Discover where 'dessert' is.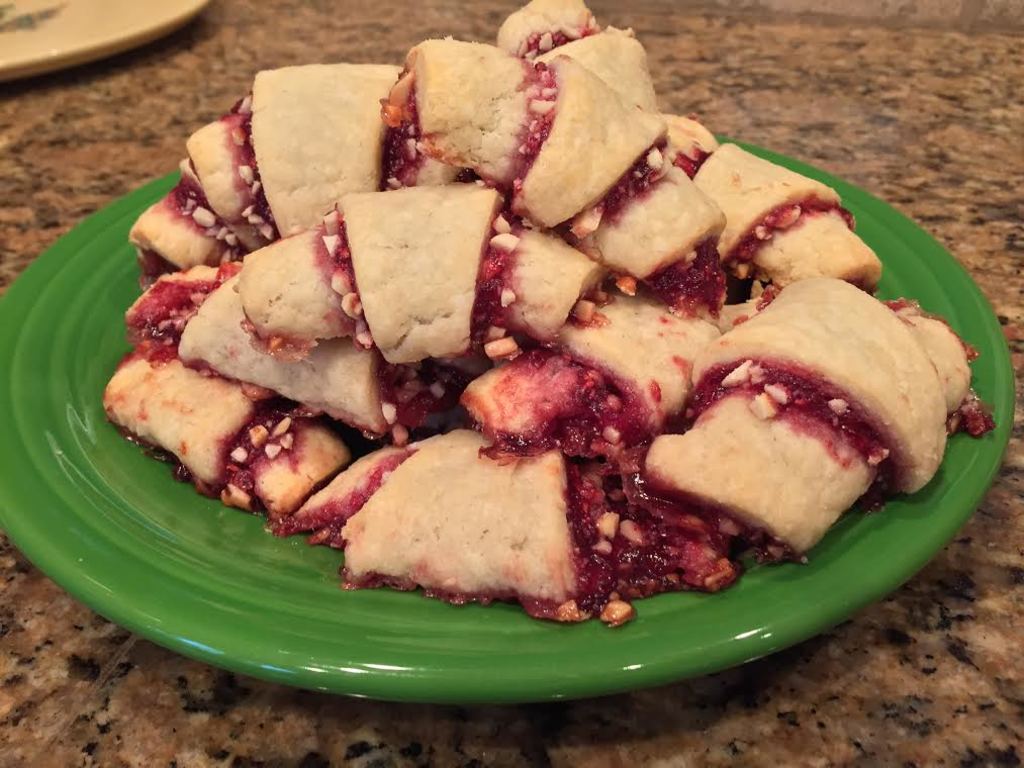
Discovered at BBox(482, 209, 603, 353).
